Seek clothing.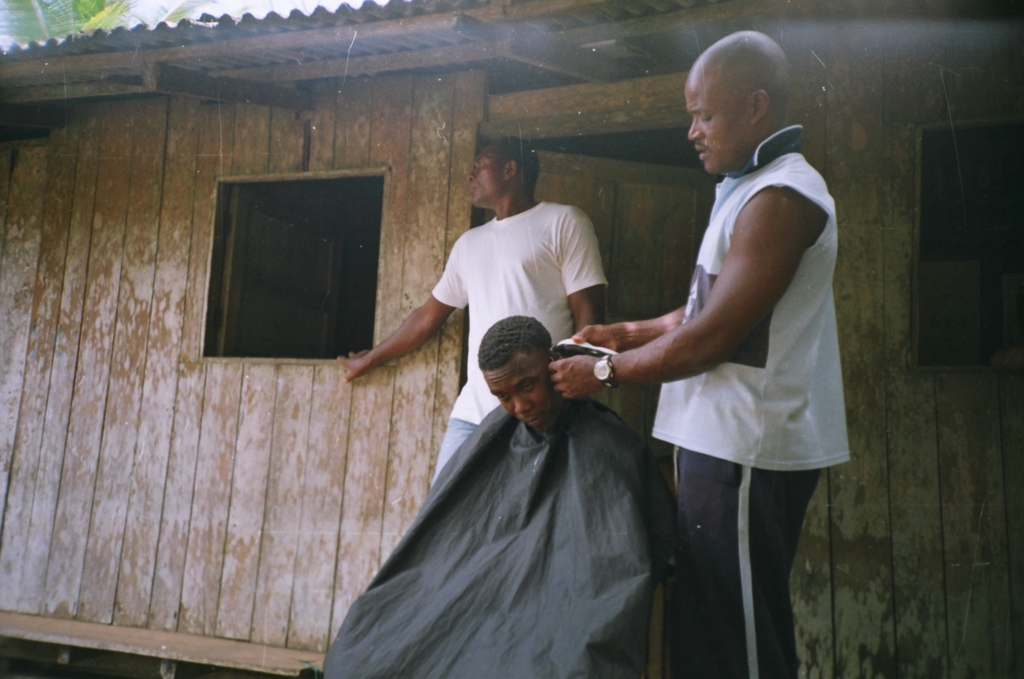
select_region(468, 149, 506, 215).
